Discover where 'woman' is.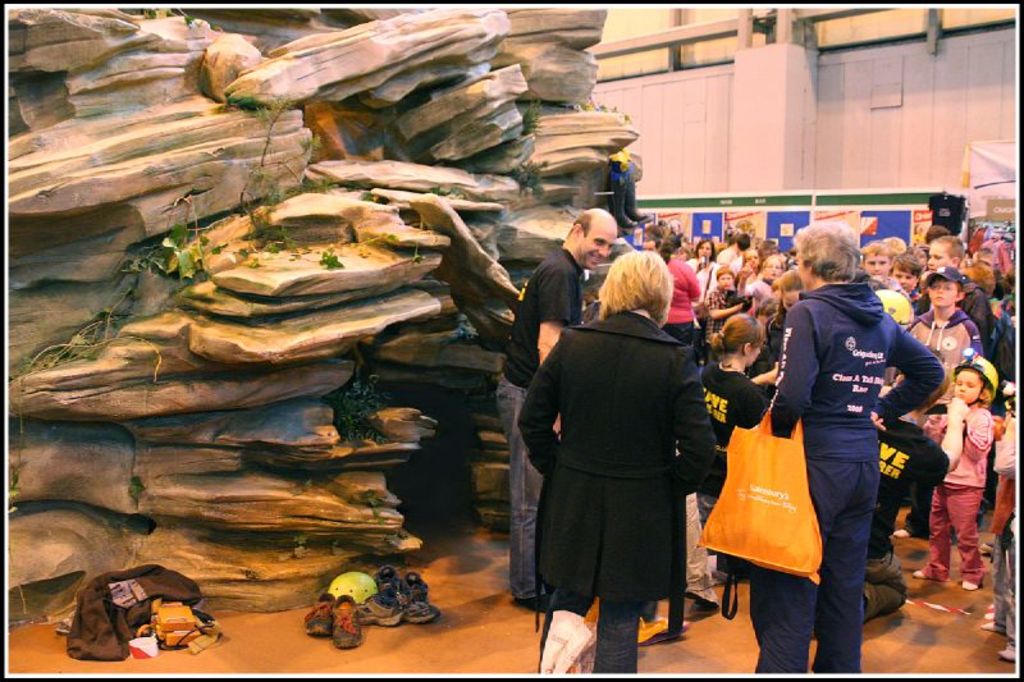
Discovered at detection(520, 250, 716, 674).
